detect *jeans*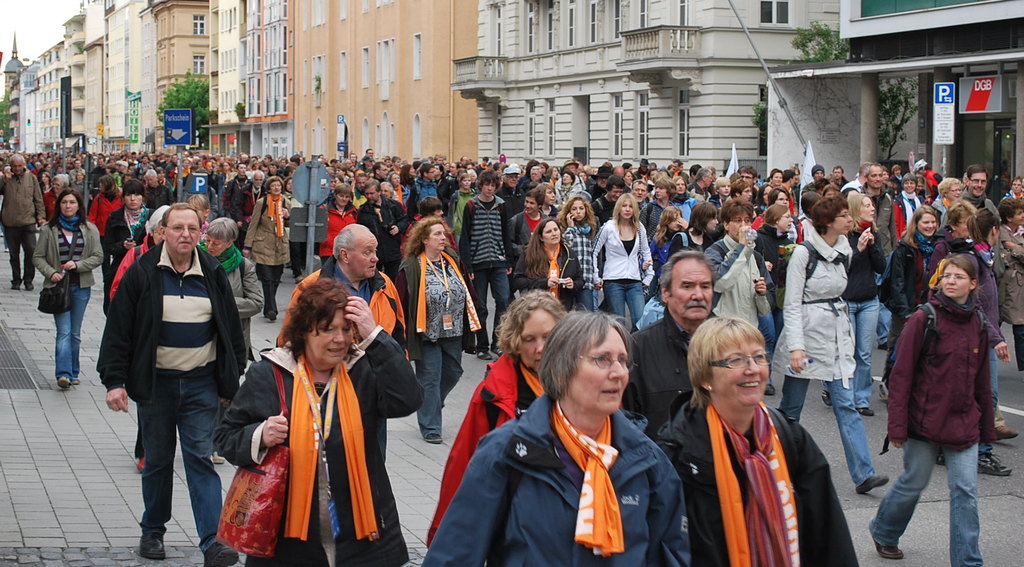
region(59, 282, 89, 377)
